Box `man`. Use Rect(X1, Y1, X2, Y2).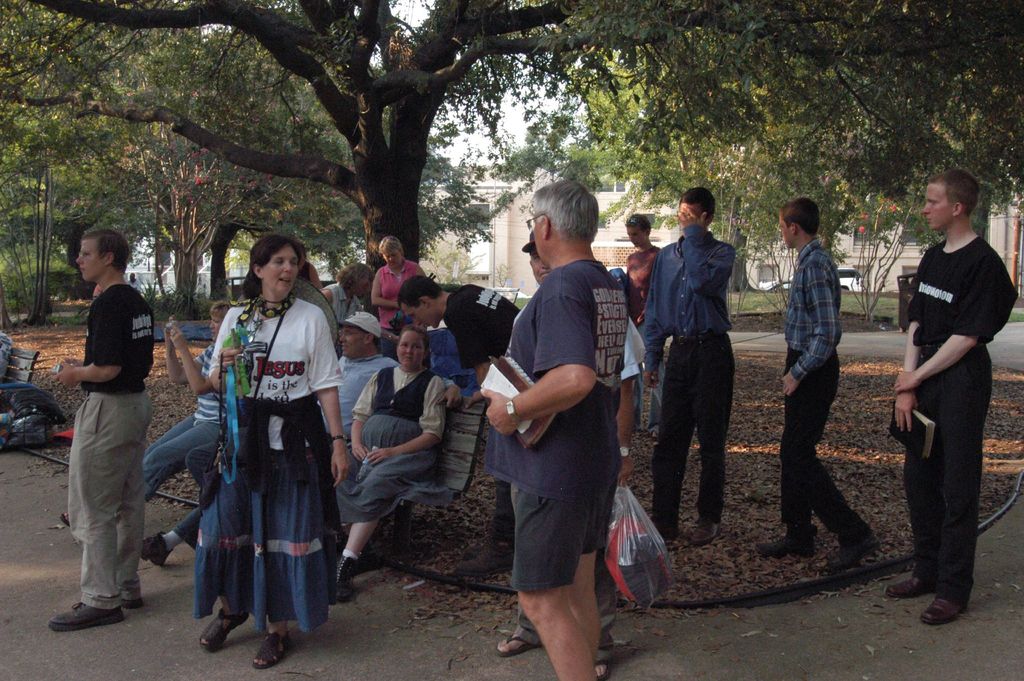
Rect(885, 170, 1018, 629).
